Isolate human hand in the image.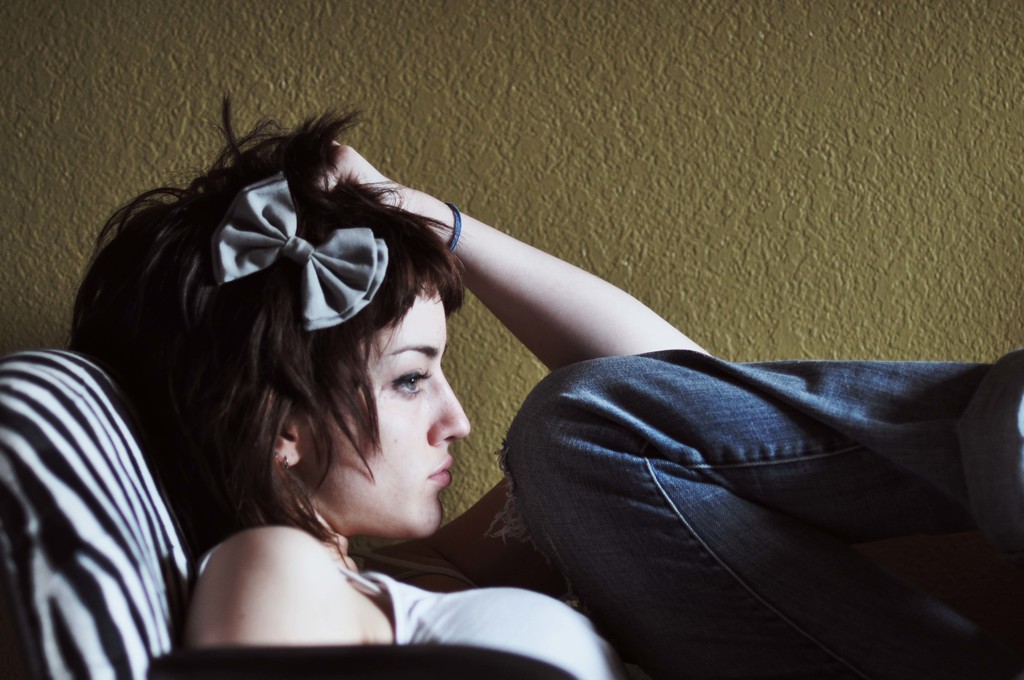
Isolated region: crop(312, 139, 404, 214).
